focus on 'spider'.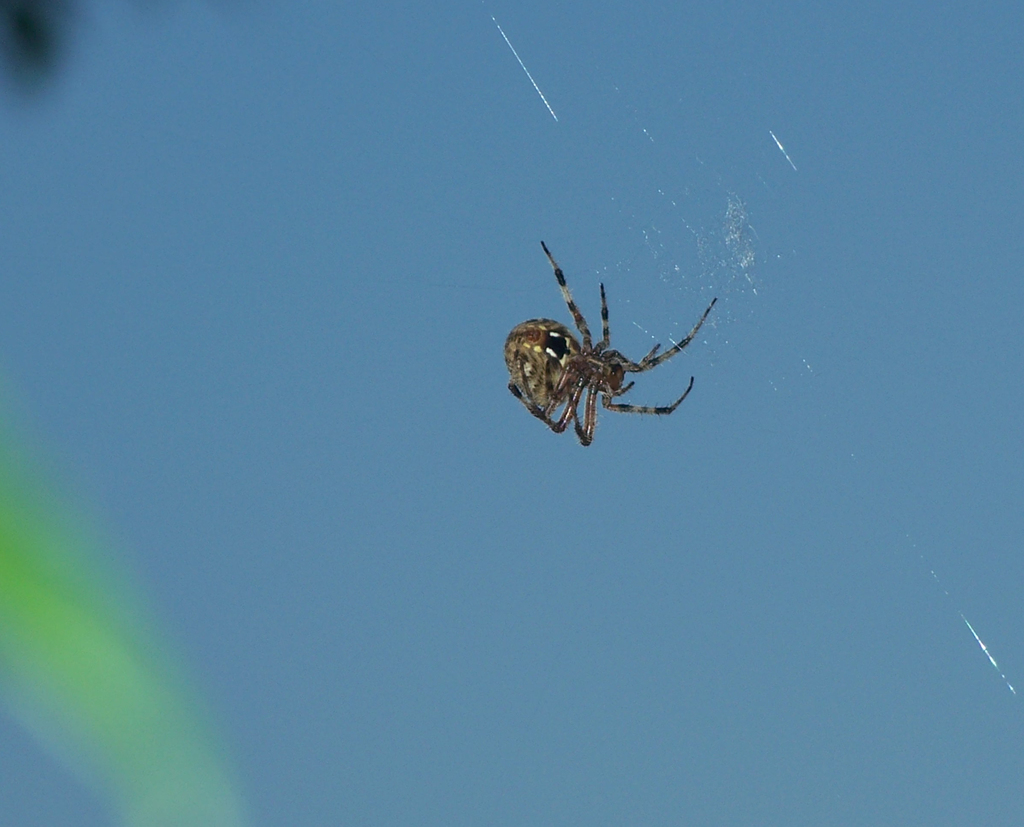
Focused at crop(498, 237, 719, 449).
